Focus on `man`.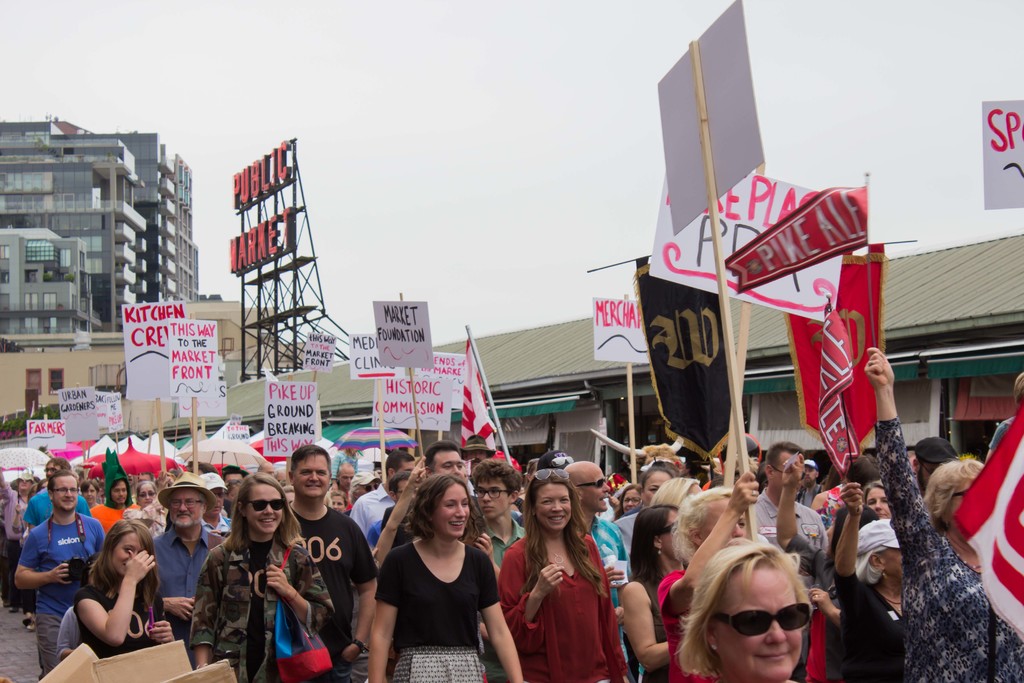
Focused at BBox(424, 441, 482, 507).
